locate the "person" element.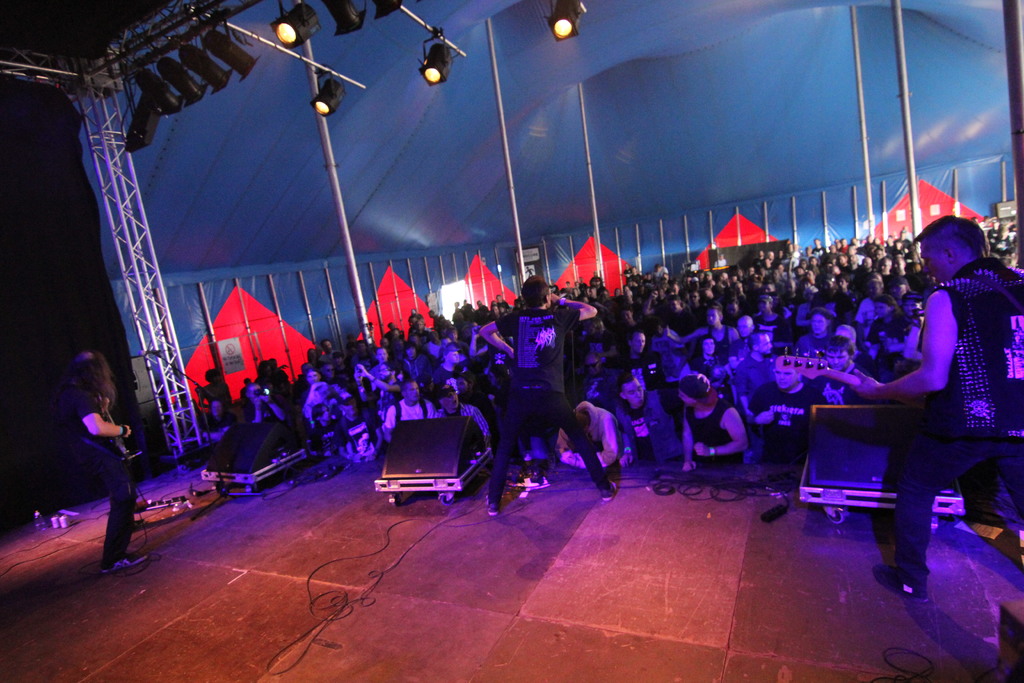
Element bbox: (left=60, top=344, right=143, bottom=570).
